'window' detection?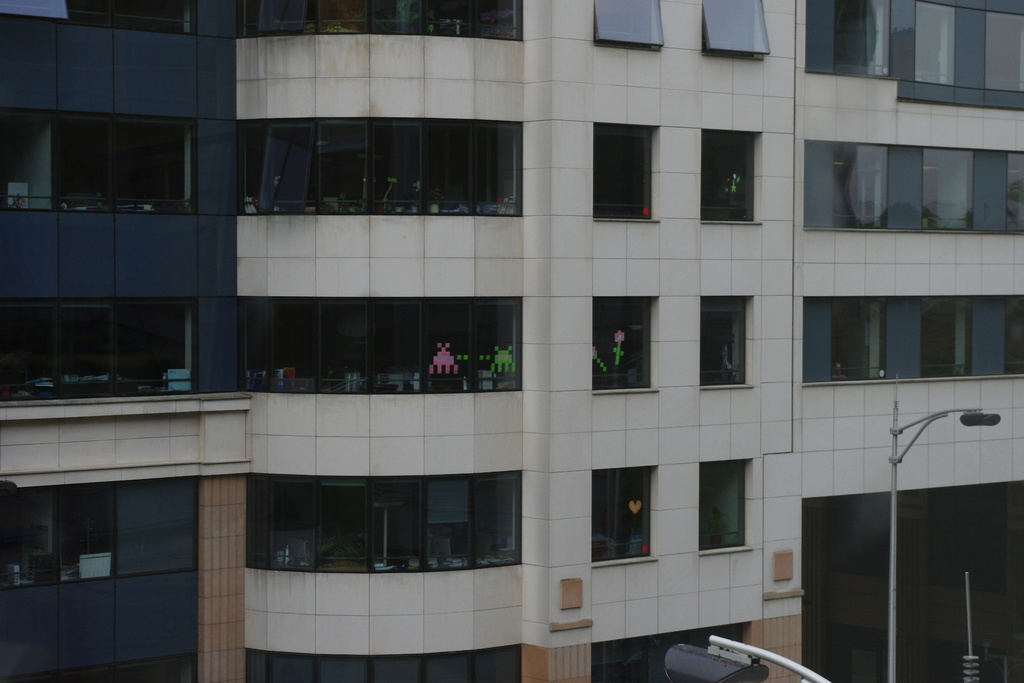
BBox(581, 0, 675, 64)
